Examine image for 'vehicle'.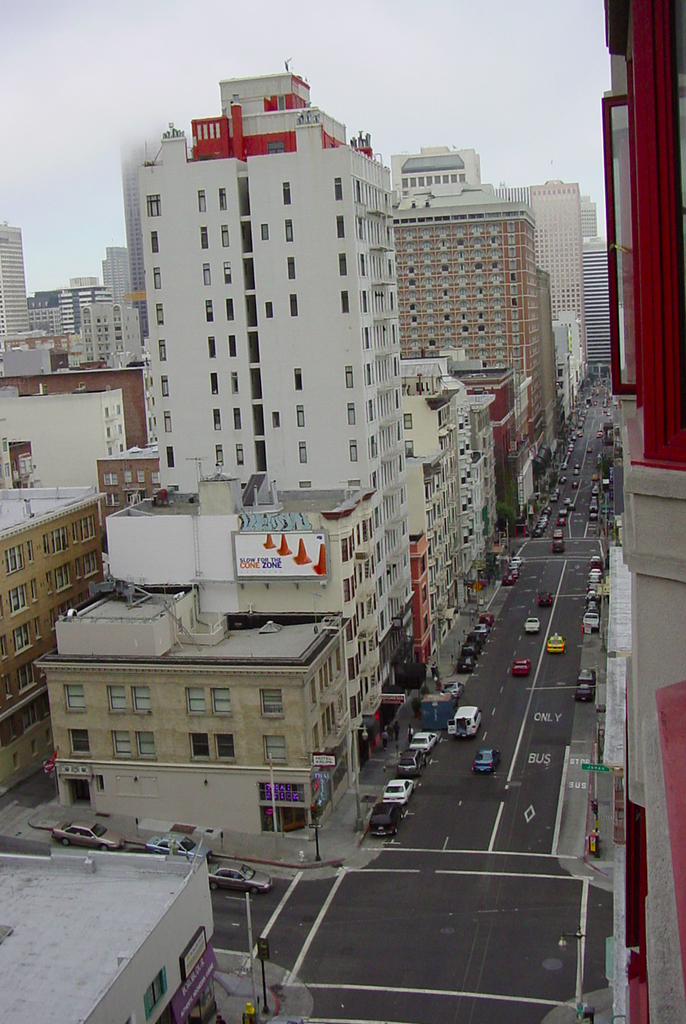
Examination result: left=538, top=593, right=545, bottom=605.
